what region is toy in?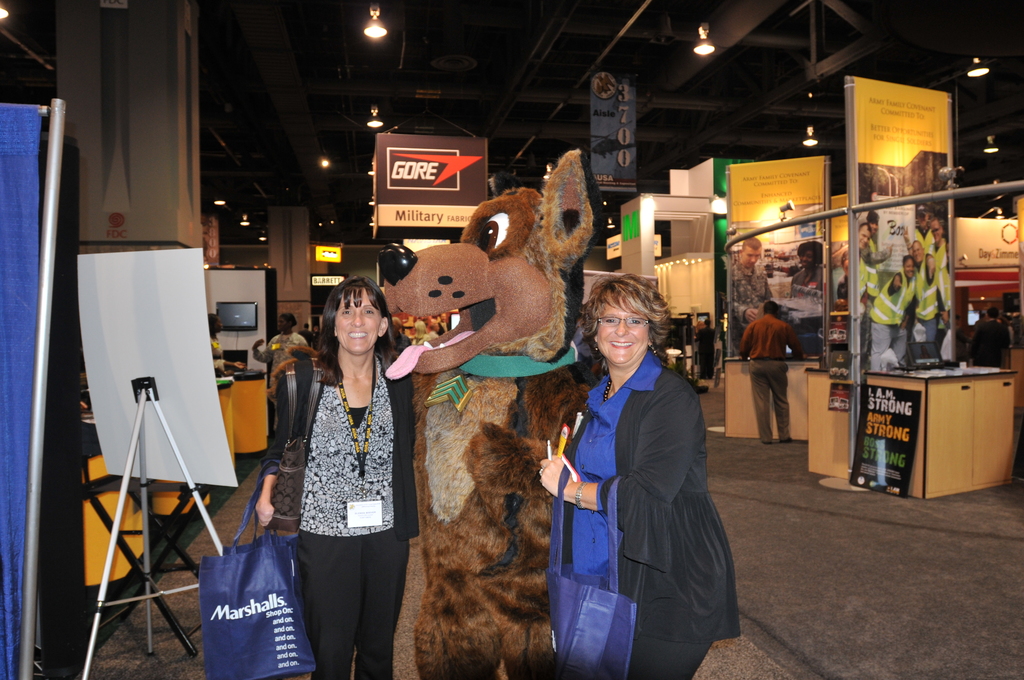
Rect(376, 149, 598, 677).
